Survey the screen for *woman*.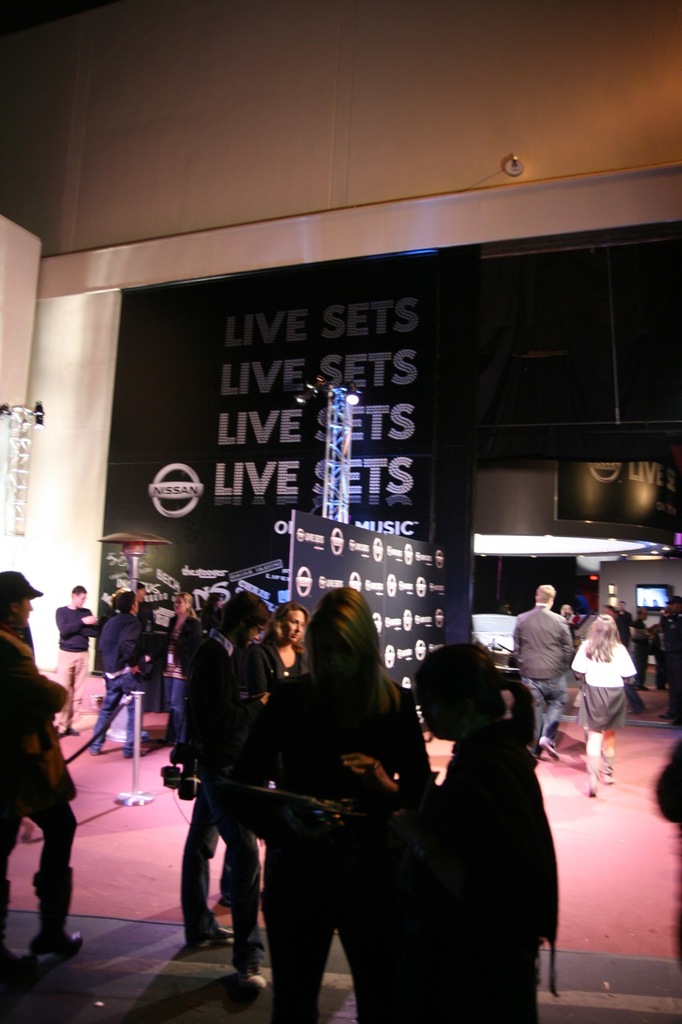
Survey found: [left=160, top=593, right=199, bottom=745].
